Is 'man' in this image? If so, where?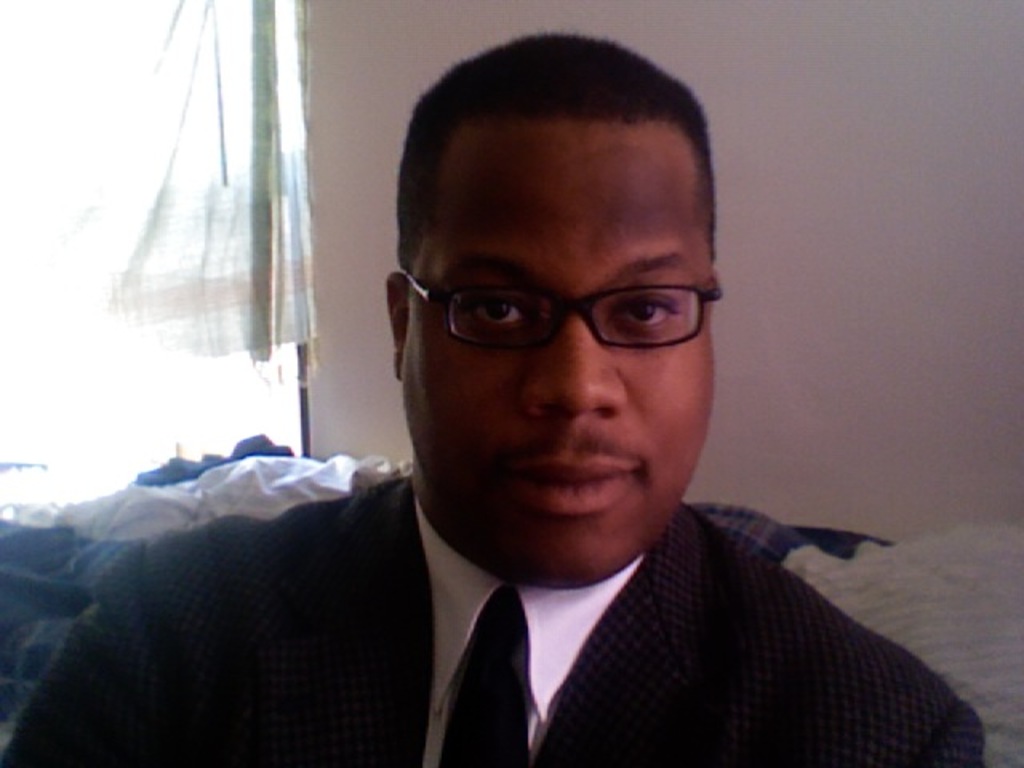
Yes, at x1=0, y1=22, x2=994, y2=763.
